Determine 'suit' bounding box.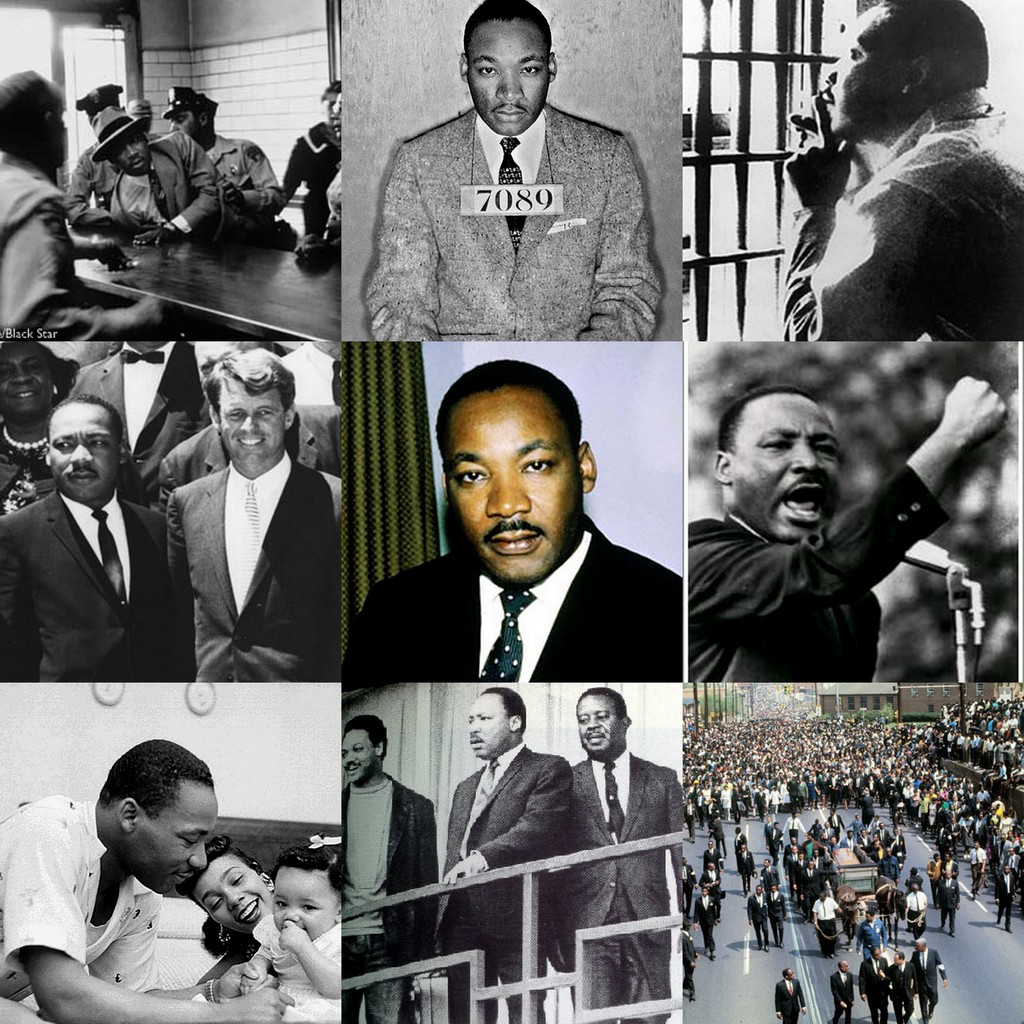
Determined: {"left": 786, "top": 853, "right": 799, "bottom": 876}.
